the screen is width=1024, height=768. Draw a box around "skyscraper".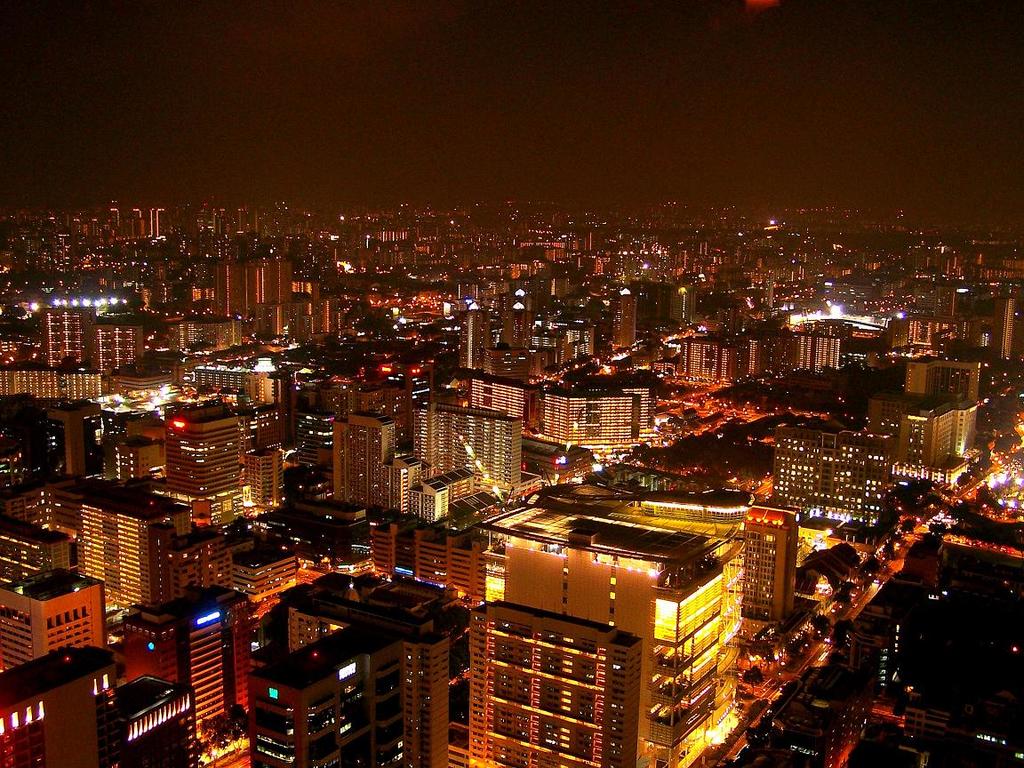
detection(474, 512, 744, 767).
